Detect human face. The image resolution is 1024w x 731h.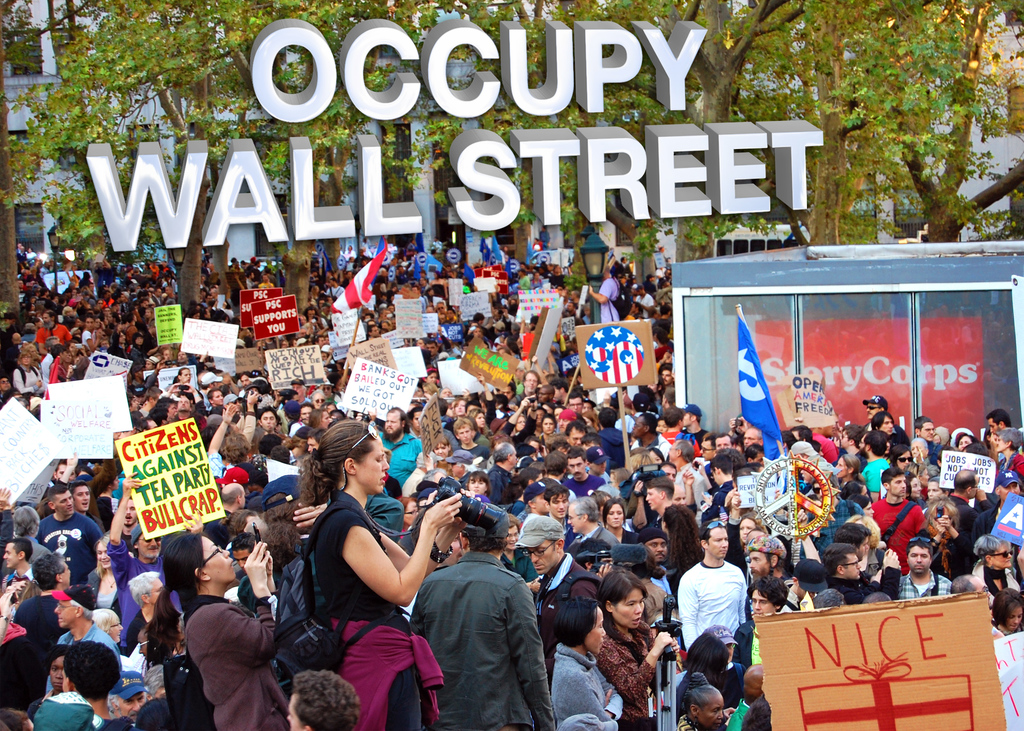
box=[996, 438, 1011, 451].
